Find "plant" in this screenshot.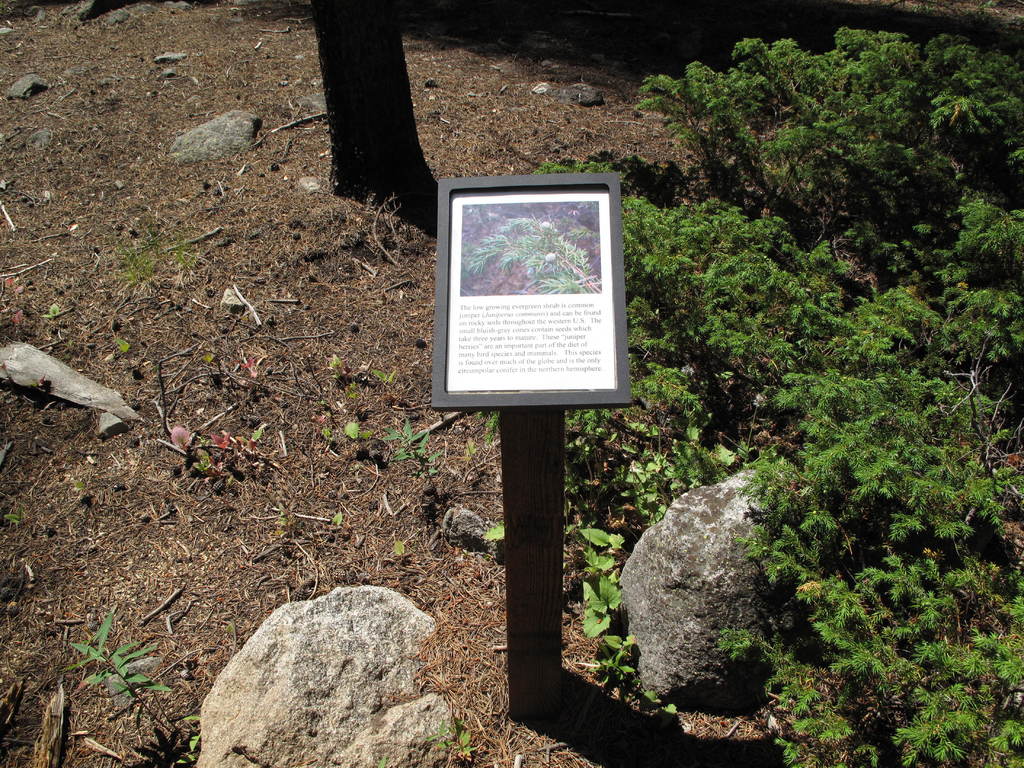
The bounding box for "plant" is Rect(378, 751, 386, 767).
